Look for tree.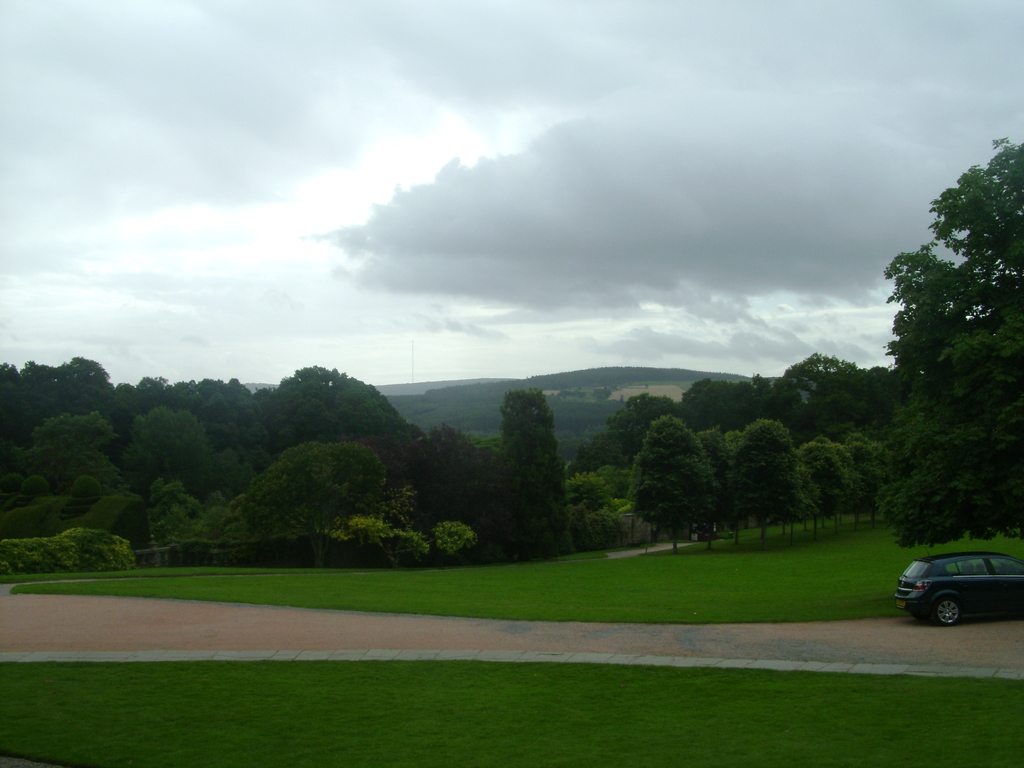
Found: [left=789, top=430, right=845, bottom=544].
